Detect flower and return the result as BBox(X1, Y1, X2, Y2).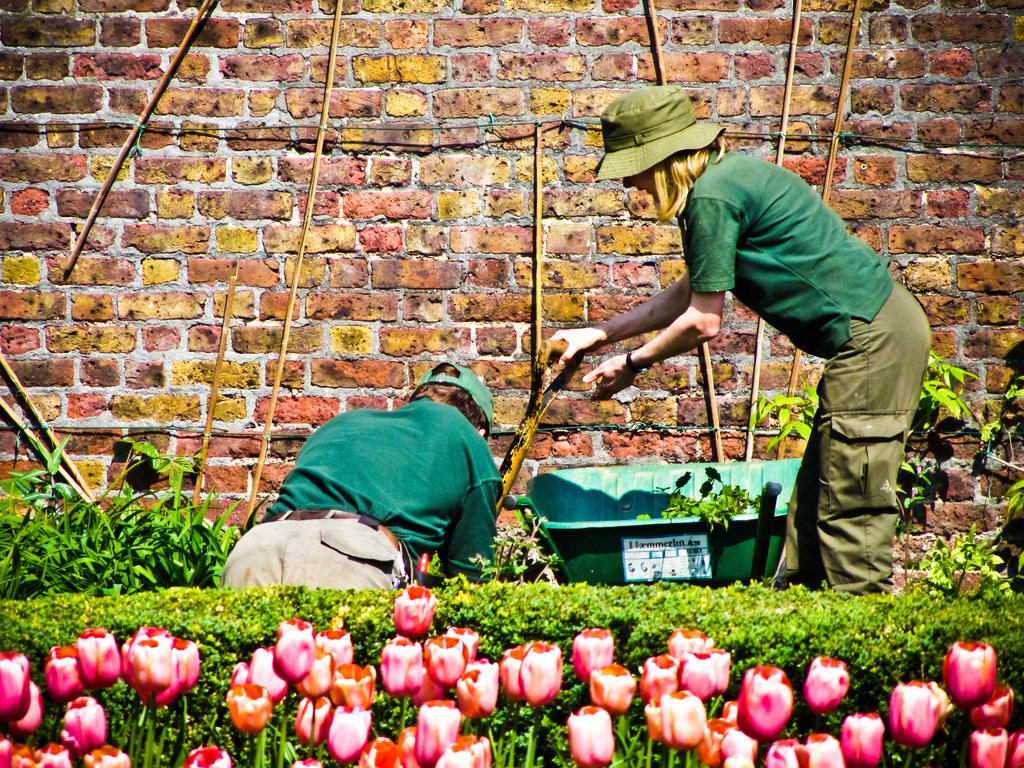
BBox(225, 685, 273, 738).
